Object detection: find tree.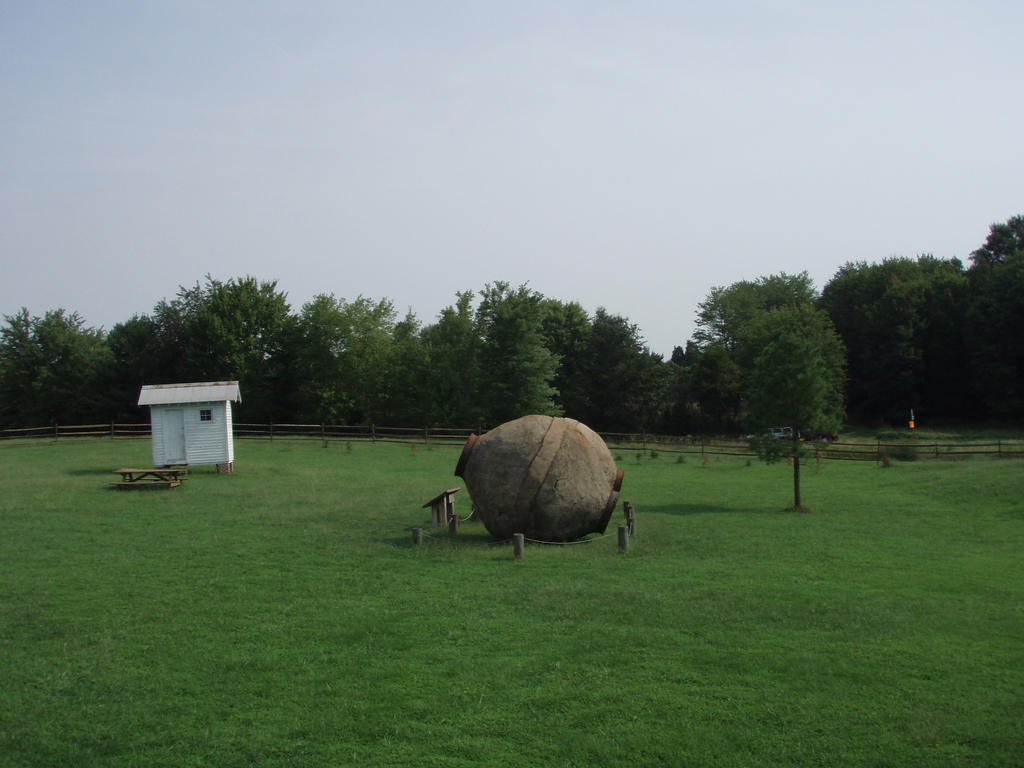
left=151, top=266, right=305, bottom=425.
